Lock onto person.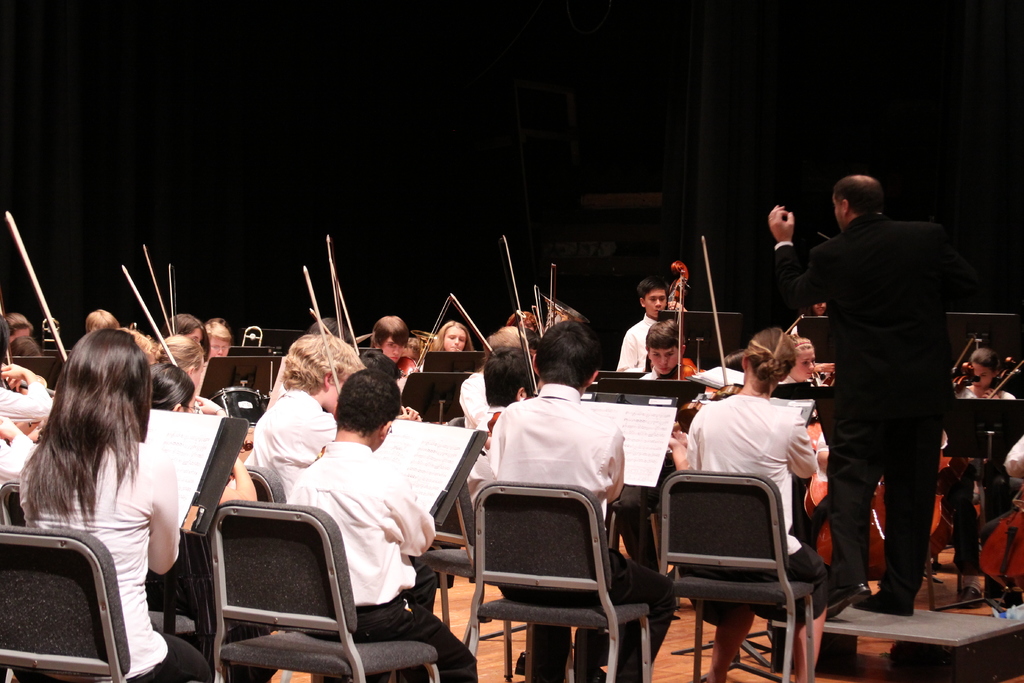
Locked: (x1=794, y1=145, x2=965, y2=630).
